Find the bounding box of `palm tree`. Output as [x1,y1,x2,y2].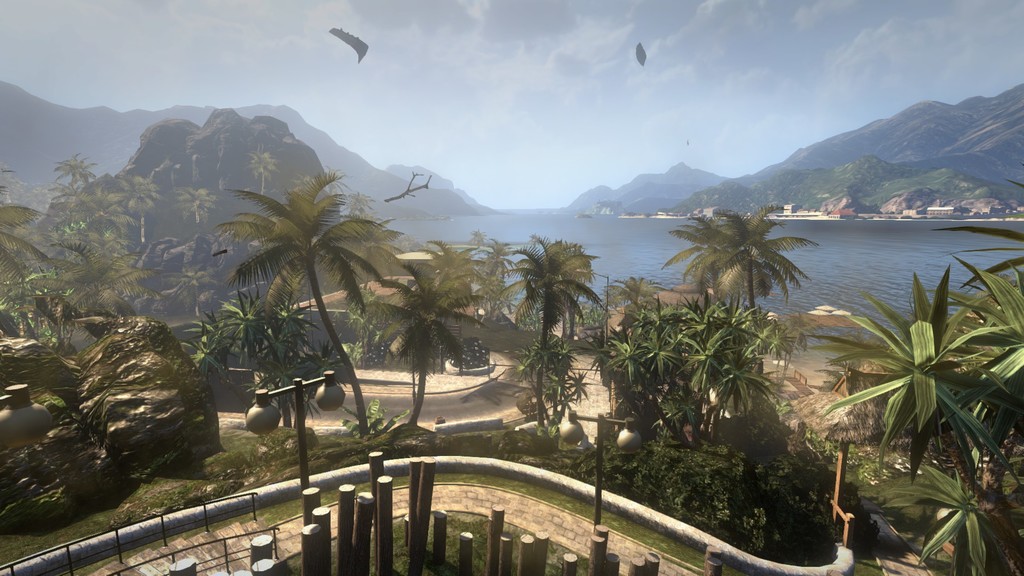
[0,190,68,344].
